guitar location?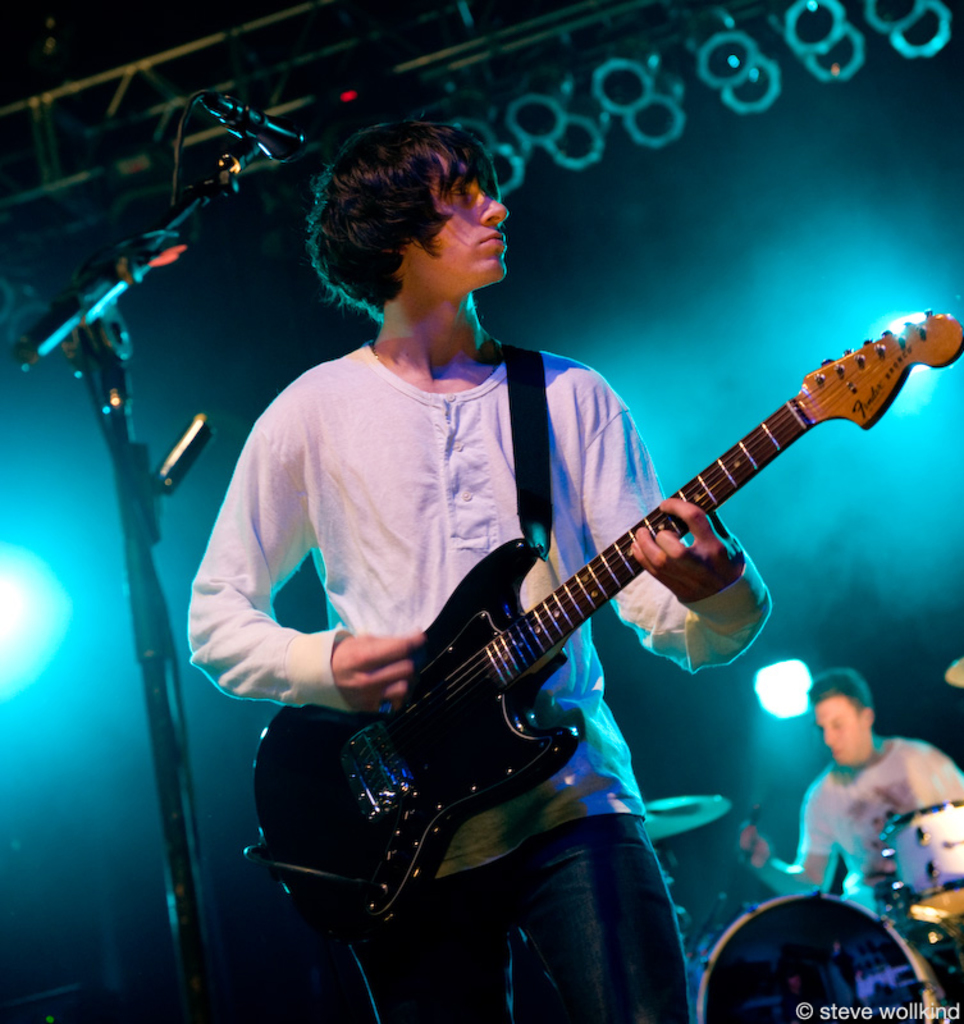
<region>248, 303, 963, 943</region>
